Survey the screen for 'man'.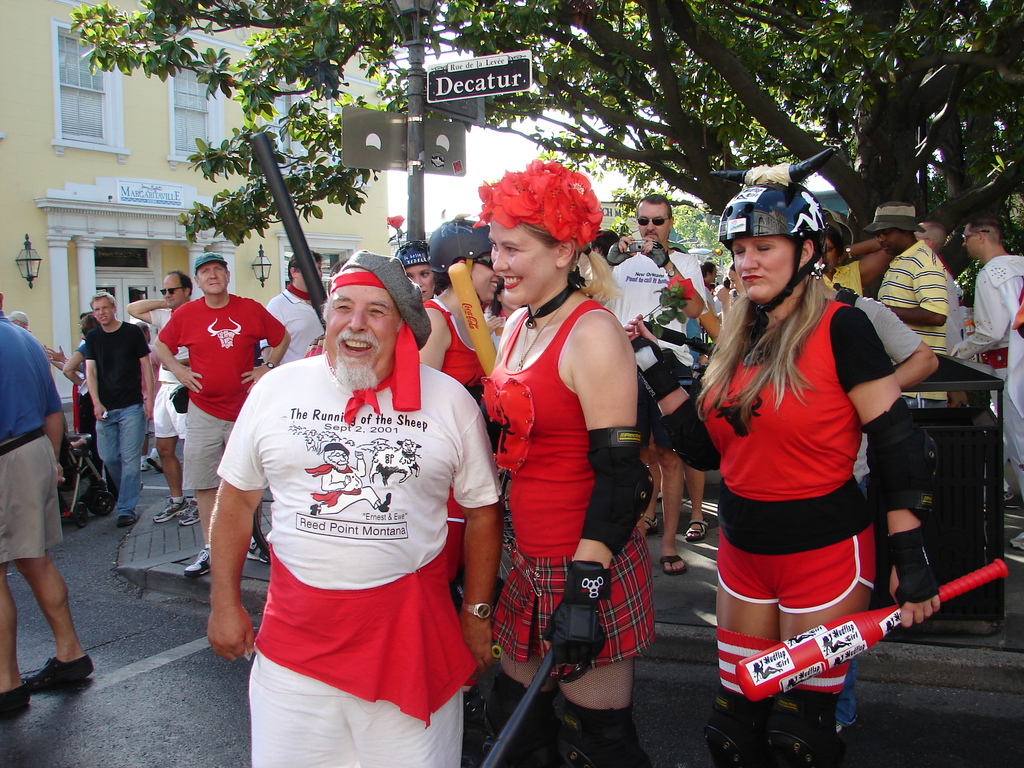
Survey found: bbox(0, 287, 97, 723).
